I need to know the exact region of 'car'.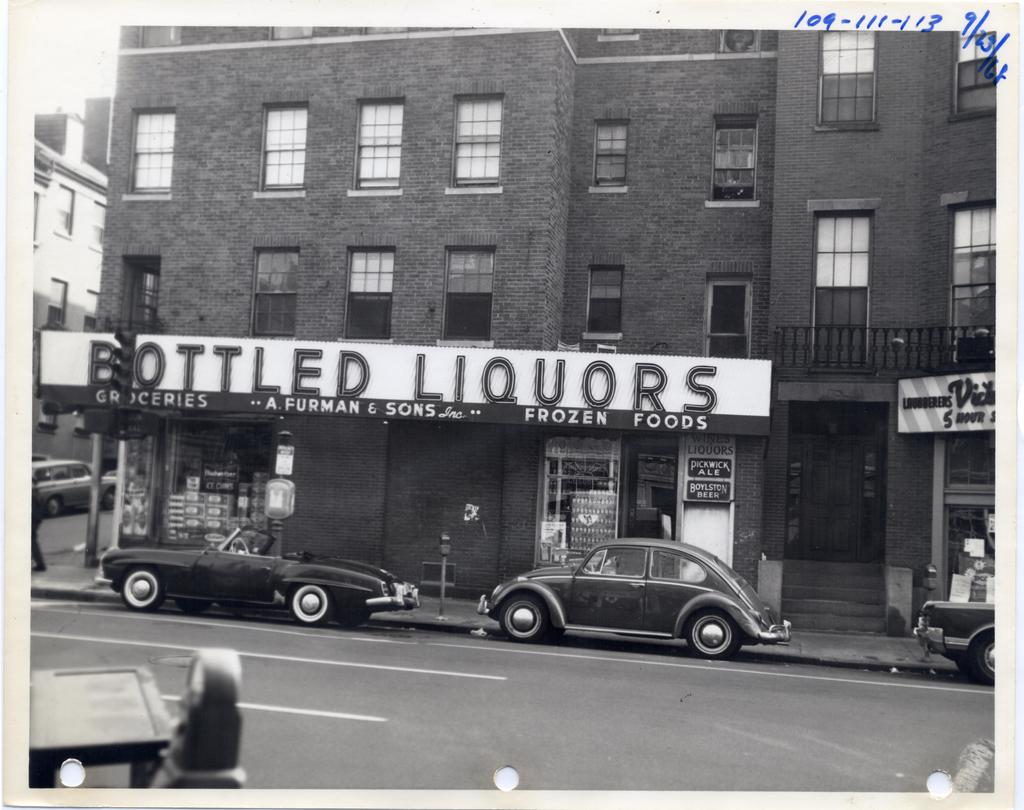
Region: region(93, 518, 415, 621).
